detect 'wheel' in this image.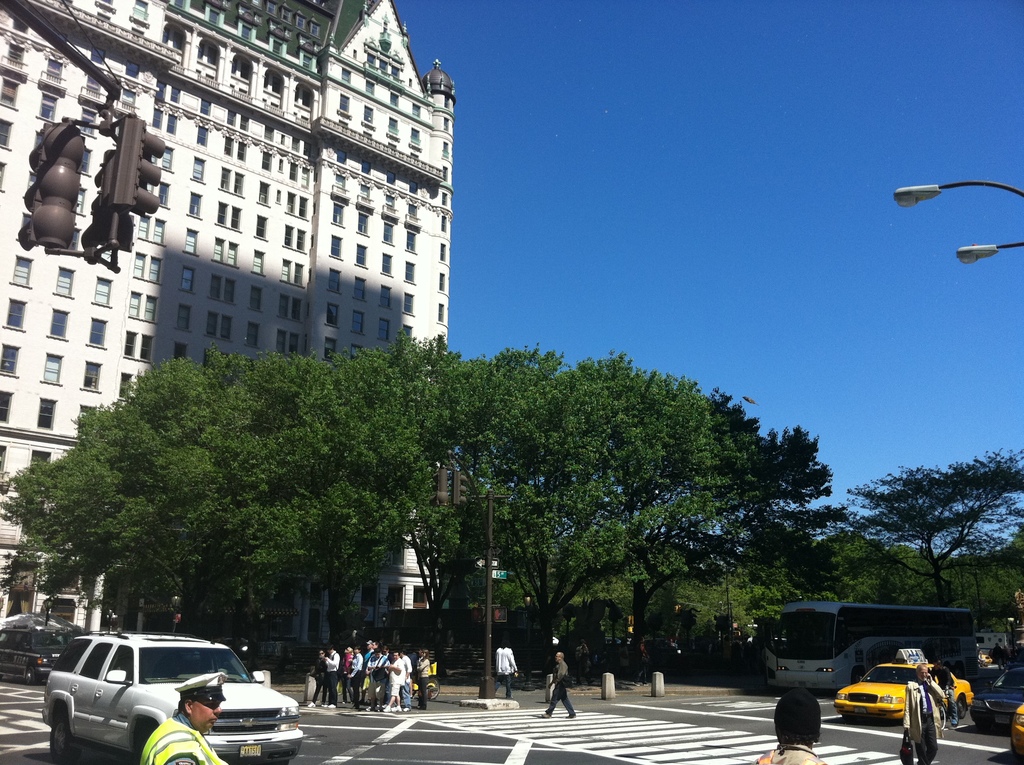
Detection: box=[132, 725, 153, 762].
